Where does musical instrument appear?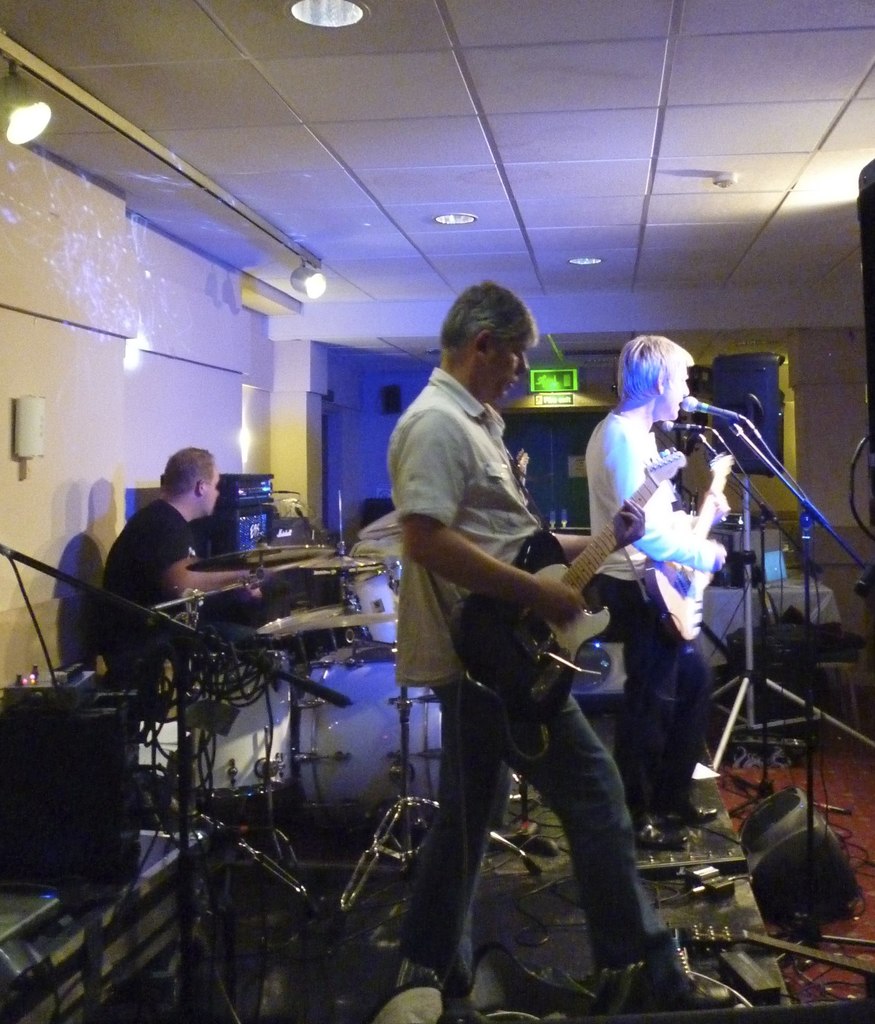
Appears at (x1=293, y1=639, x2=471, y2=853).
